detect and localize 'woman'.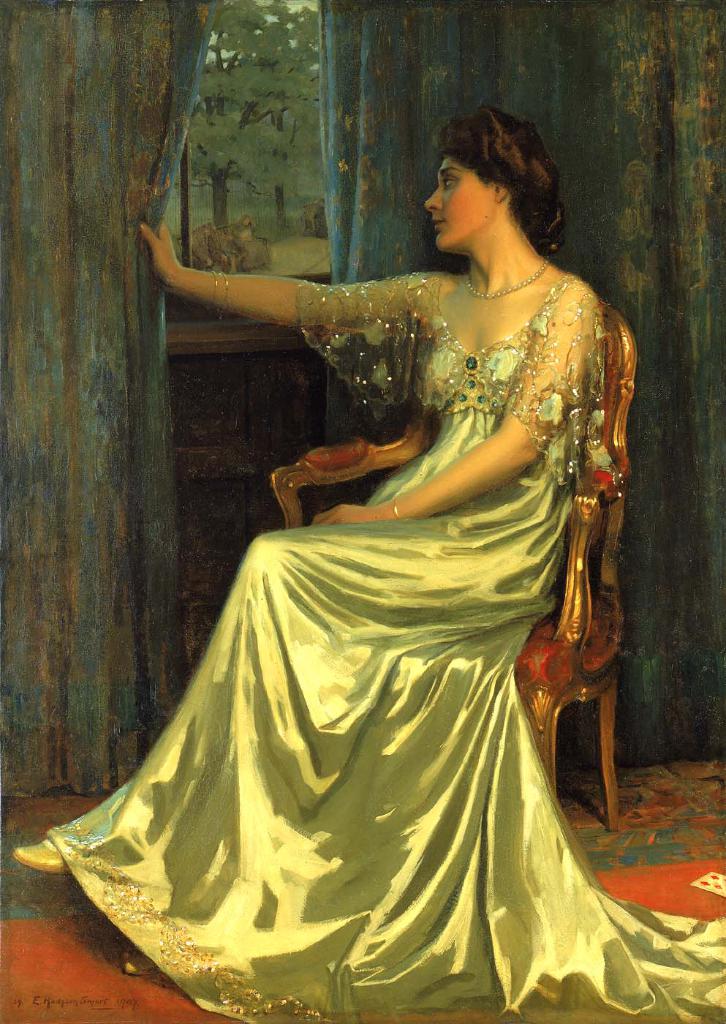
Localized at (x1=87, y1=124, x2=661, y2=990).
